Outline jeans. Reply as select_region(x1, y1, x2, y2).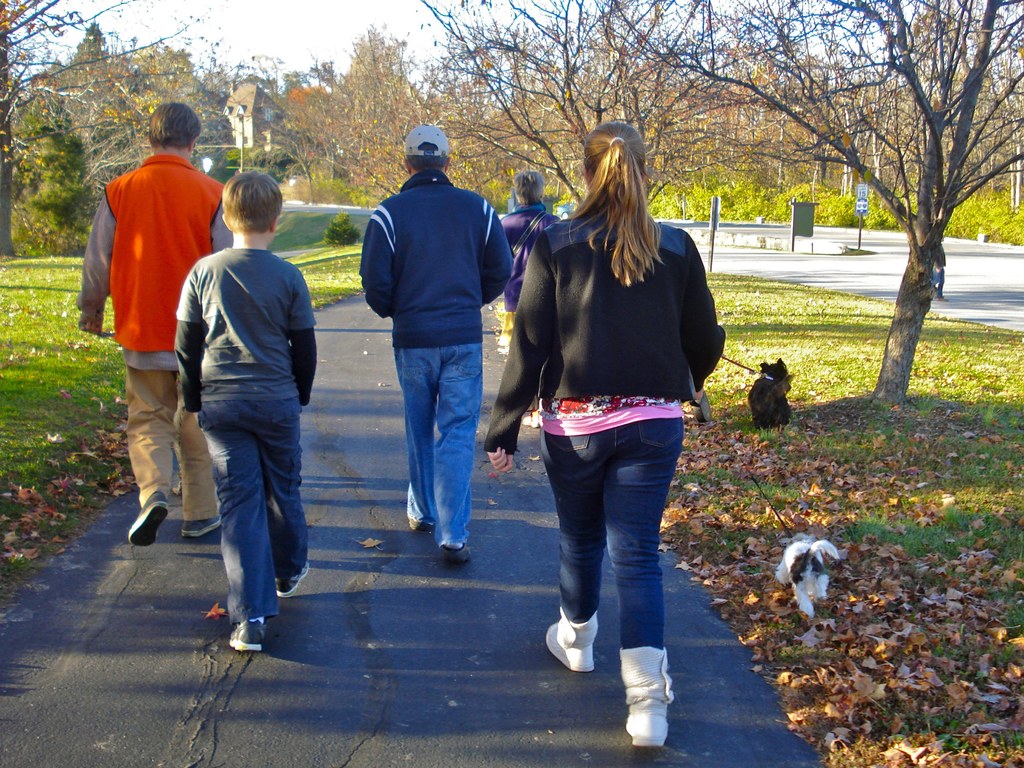
select_region(542, 418, 686, 648).
